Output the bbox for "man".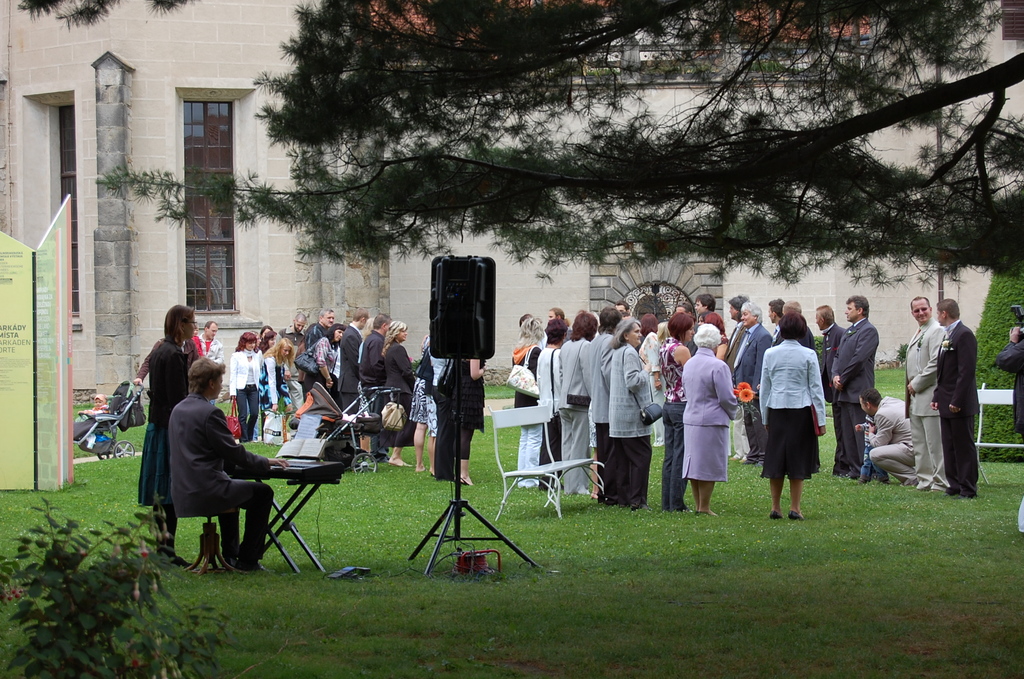
{"left": 696, "top": 292, "right": 726, "bottom": 342}.
